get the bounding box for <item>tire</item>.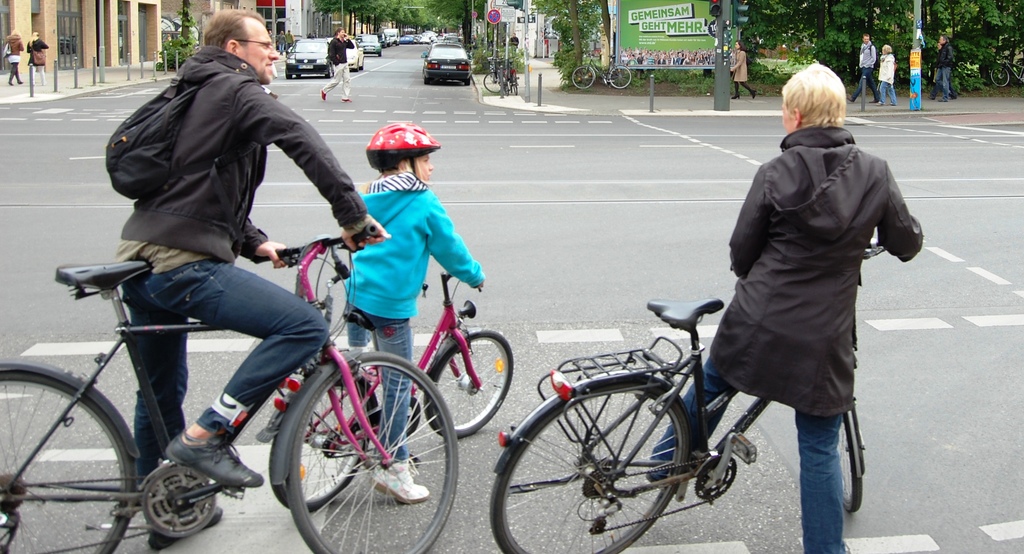
region(422, 336, 506, 440).
